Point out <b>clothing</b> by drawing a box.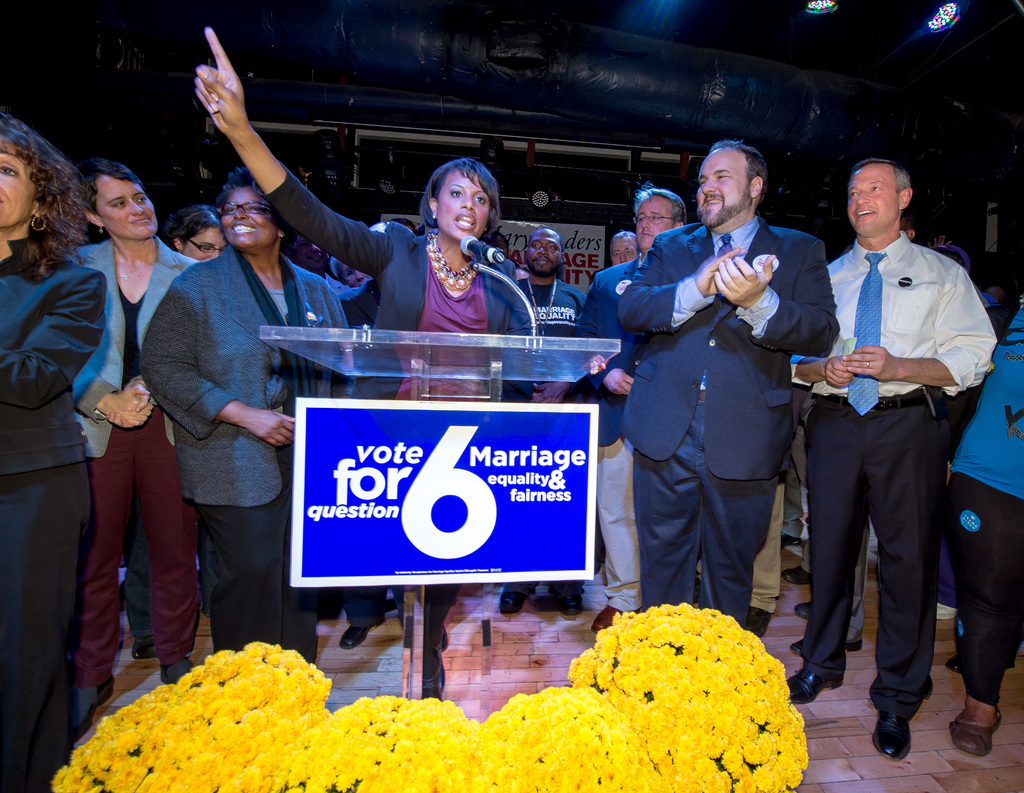
rect(802, 171, 986, 735).
